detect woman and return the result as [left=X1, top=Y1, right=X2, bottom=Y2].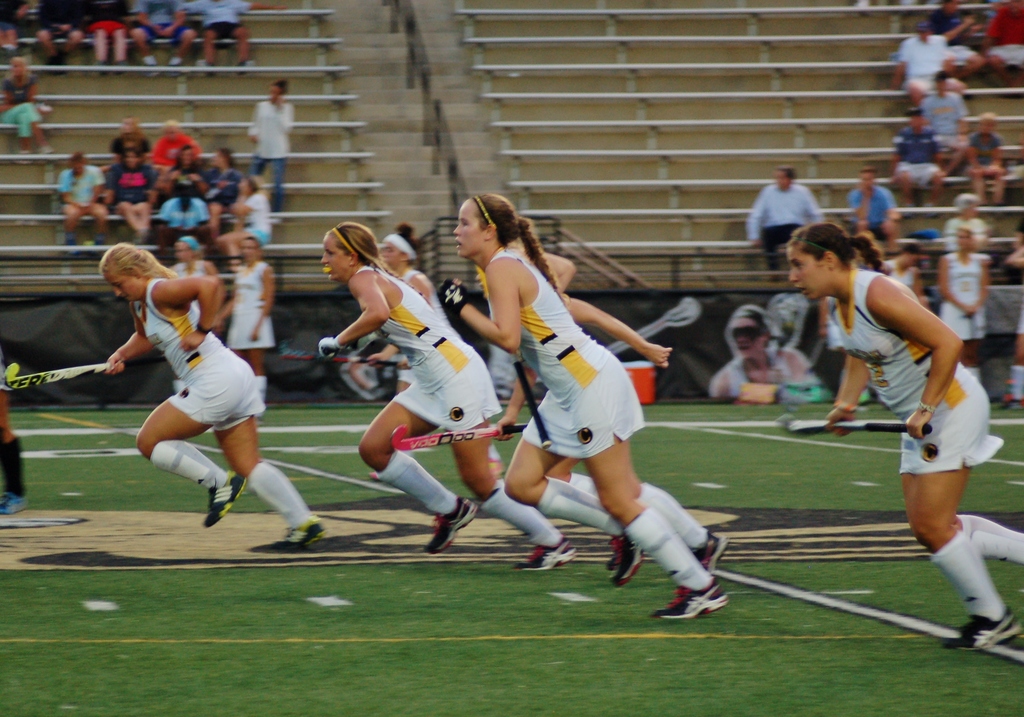
[left=931, top=218, right=993, bottom=367].
